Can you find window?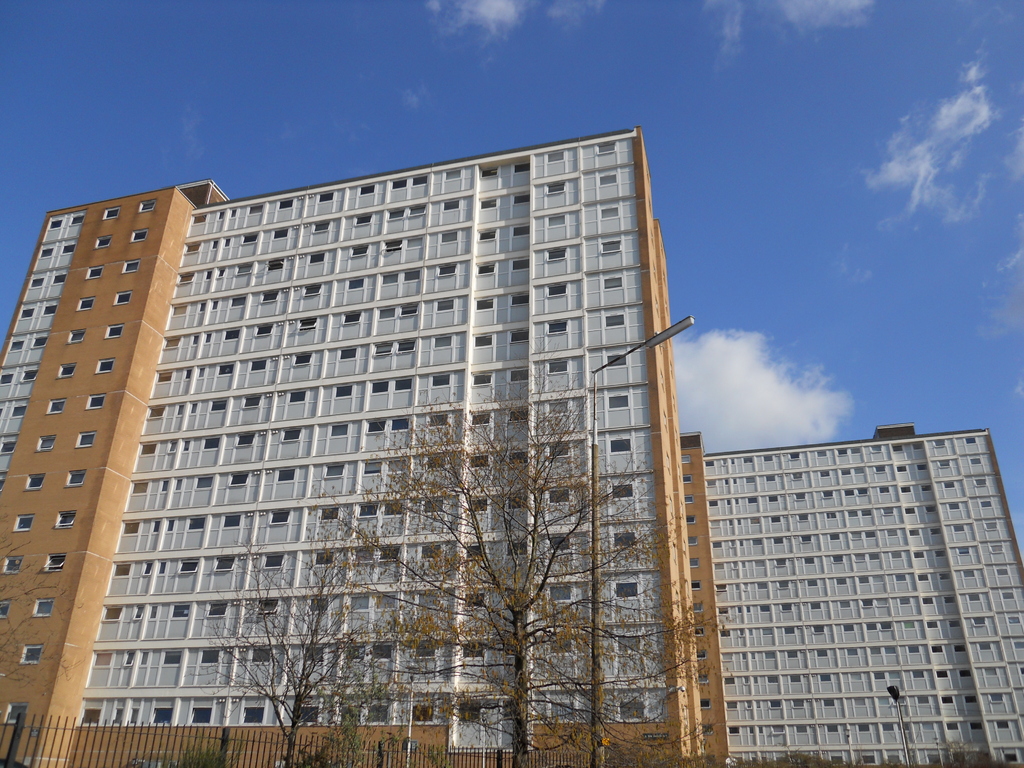
Yes, bounding box: left=229, top=473, right=252, bottom=486.
